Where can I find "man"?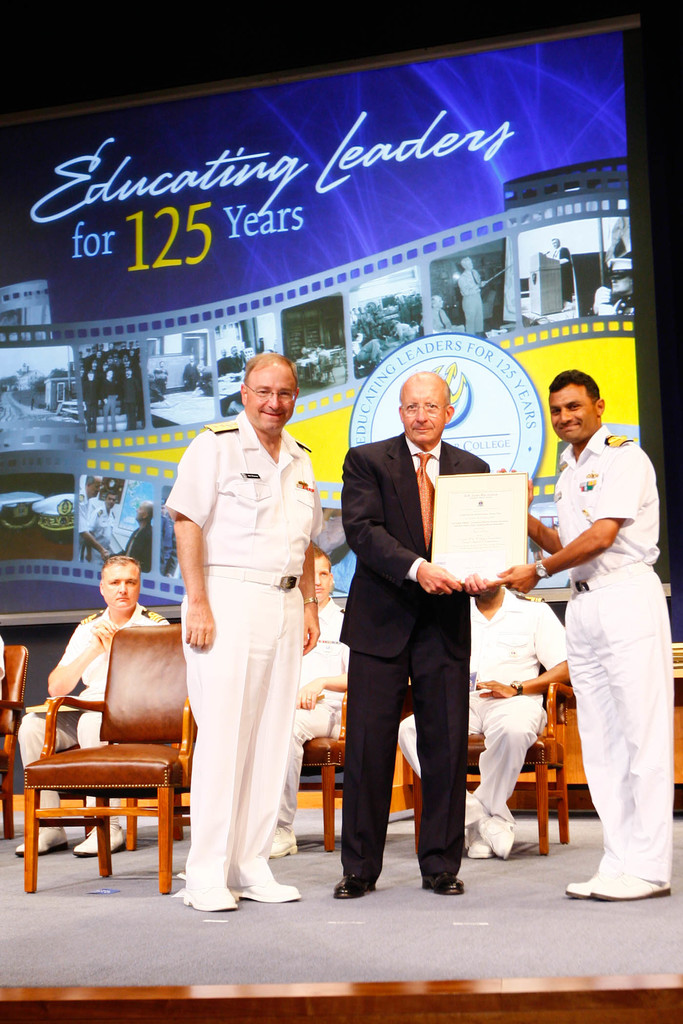
You can find it at region(159, 361, 169, 389).
